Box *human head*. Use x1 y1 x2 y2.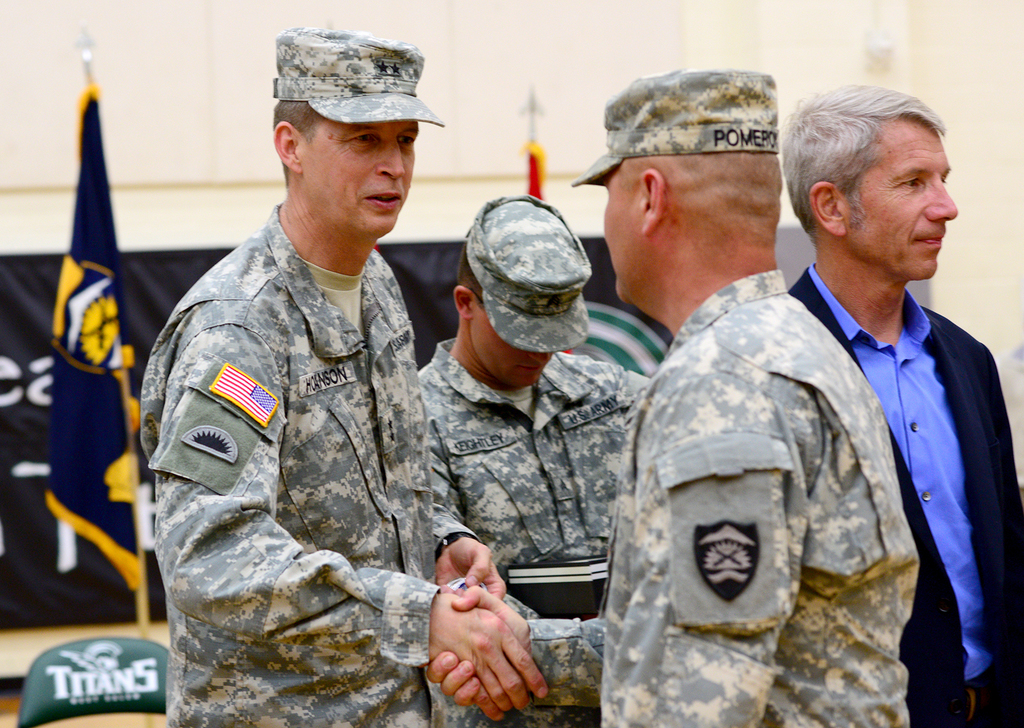
451 197 598 391.
